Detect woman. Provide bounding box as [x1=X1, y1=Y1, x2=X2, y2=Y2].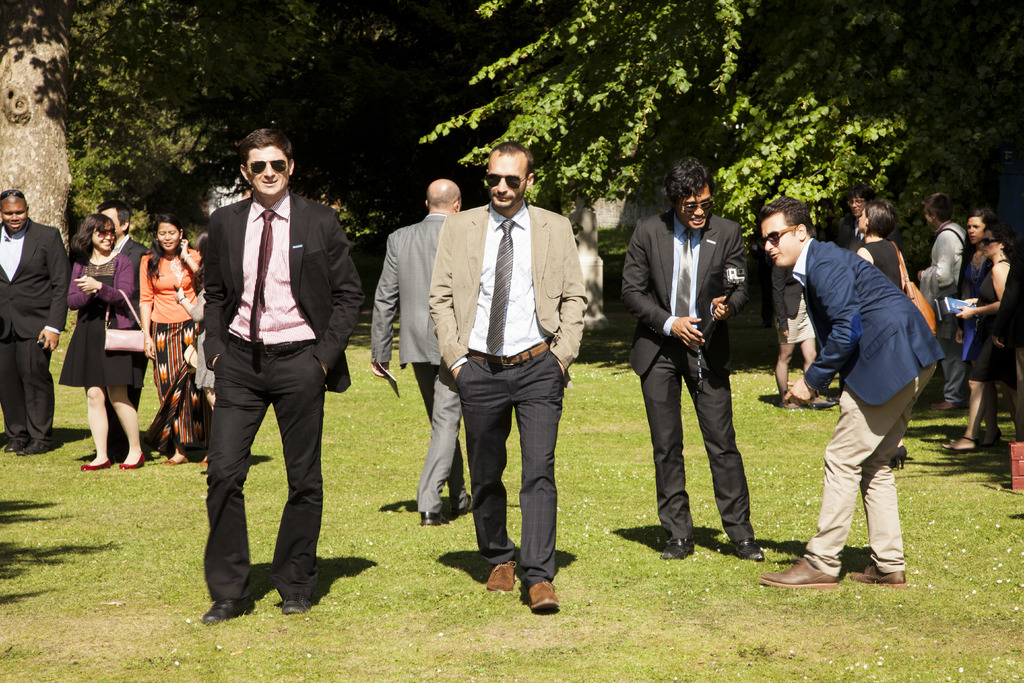
[x1=954, y1=204, x2=1005, y2=416].
